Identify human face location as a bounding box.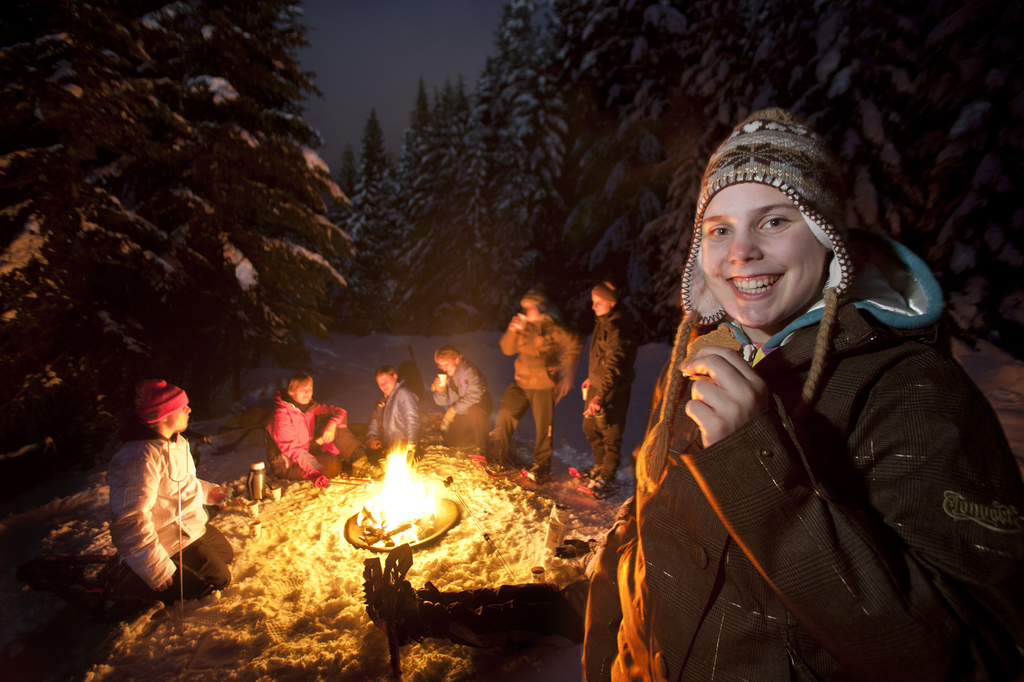
(left=168, top=405, right=191, bottom=429).
